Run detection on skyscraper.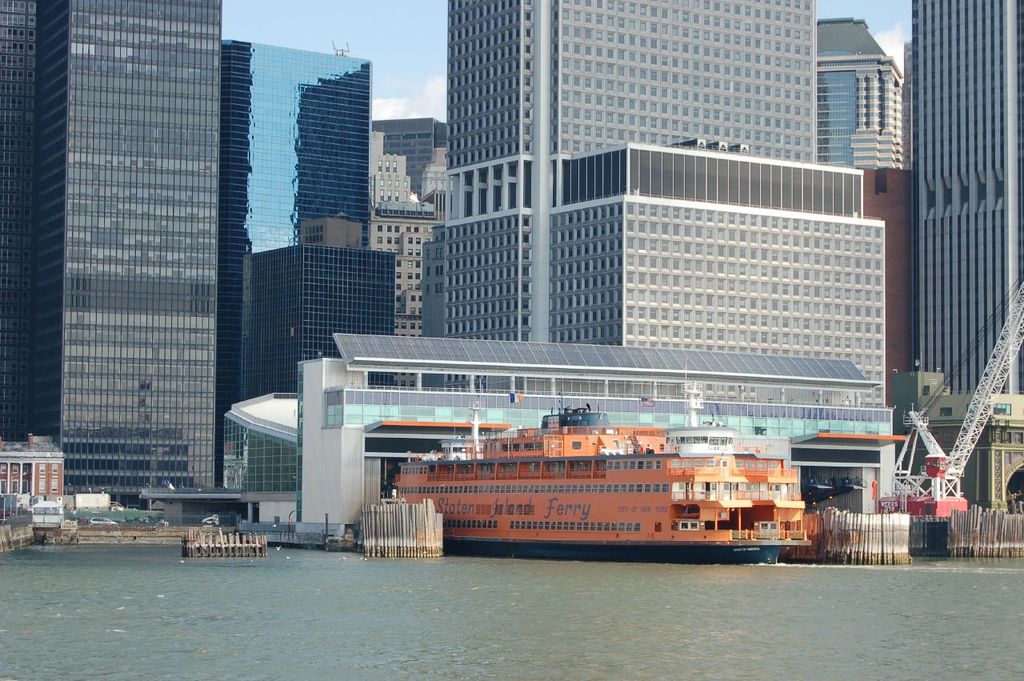
Result: [left=0, top=0, right=46, bottom=450].
